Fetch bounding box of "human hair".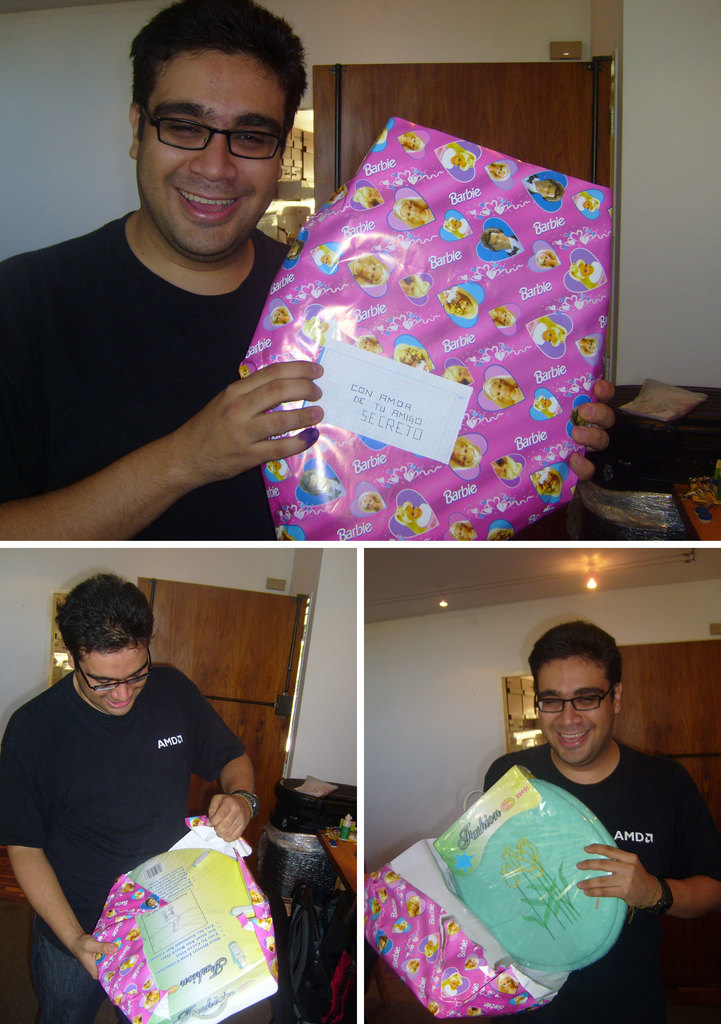
Bbox: (x1=125, y1=3, x2=313, y2=154).
